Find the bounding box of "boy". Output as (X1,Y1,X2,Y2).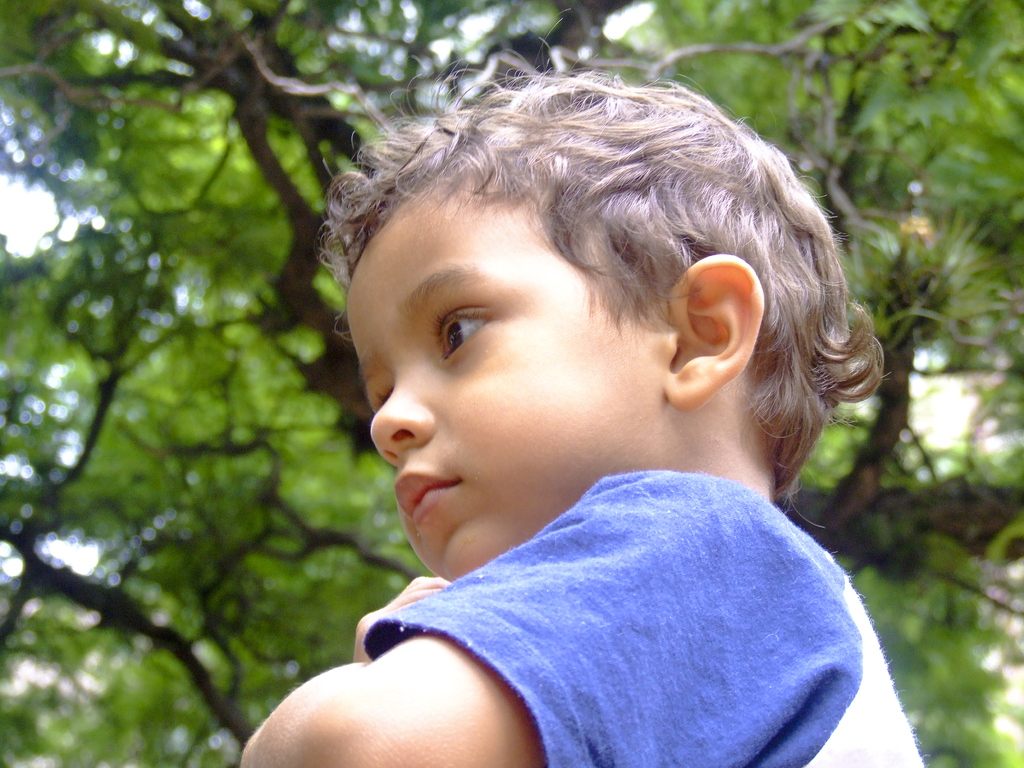
(234,20,922,765).
